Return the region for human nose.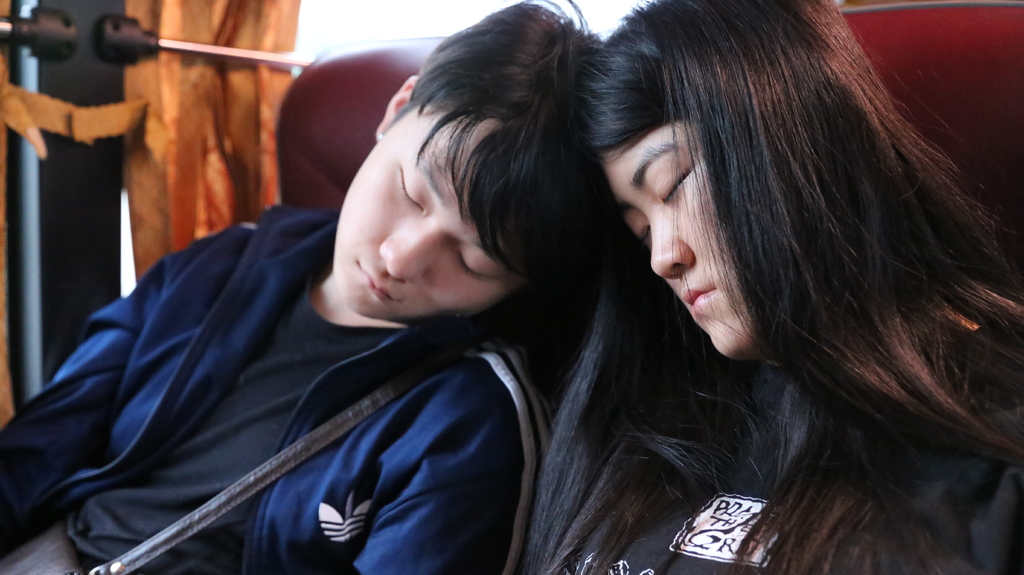
box(378, 225, 447, 280).
